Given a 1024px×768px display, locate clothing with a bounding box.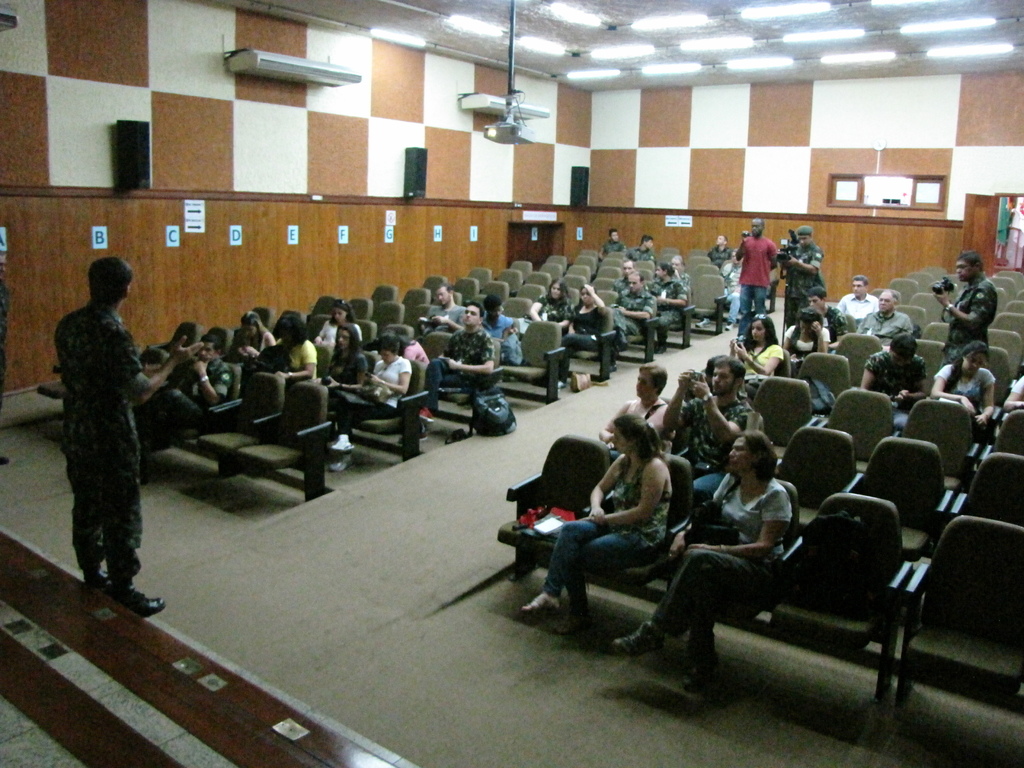
Located: BBox(941, 278, 988, 357).
